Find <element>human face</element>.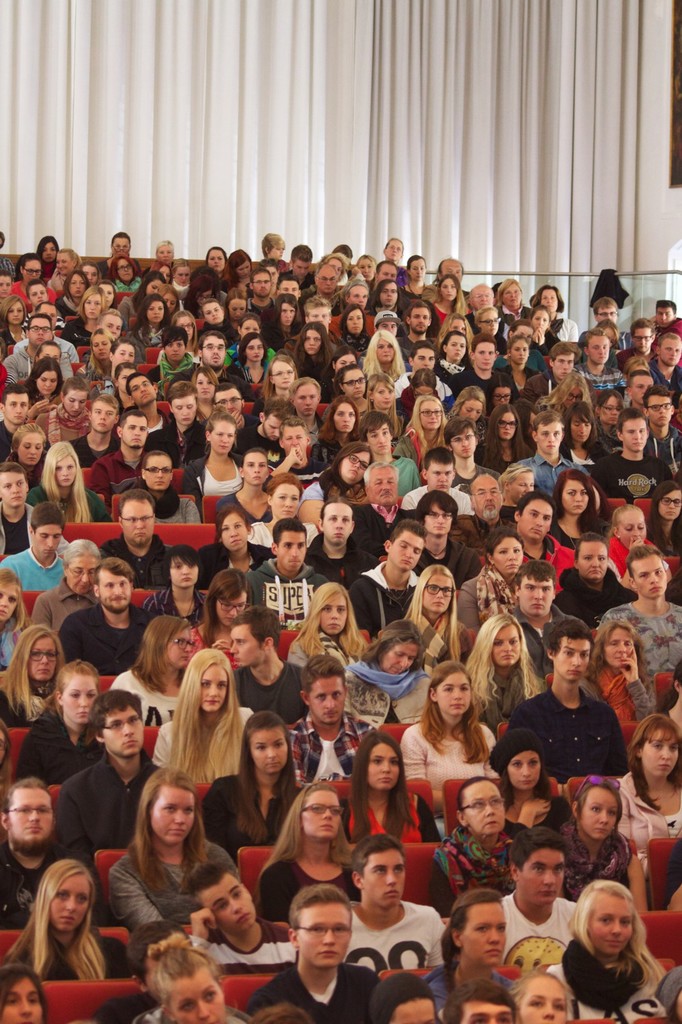
[335, 354, 355, 373].
